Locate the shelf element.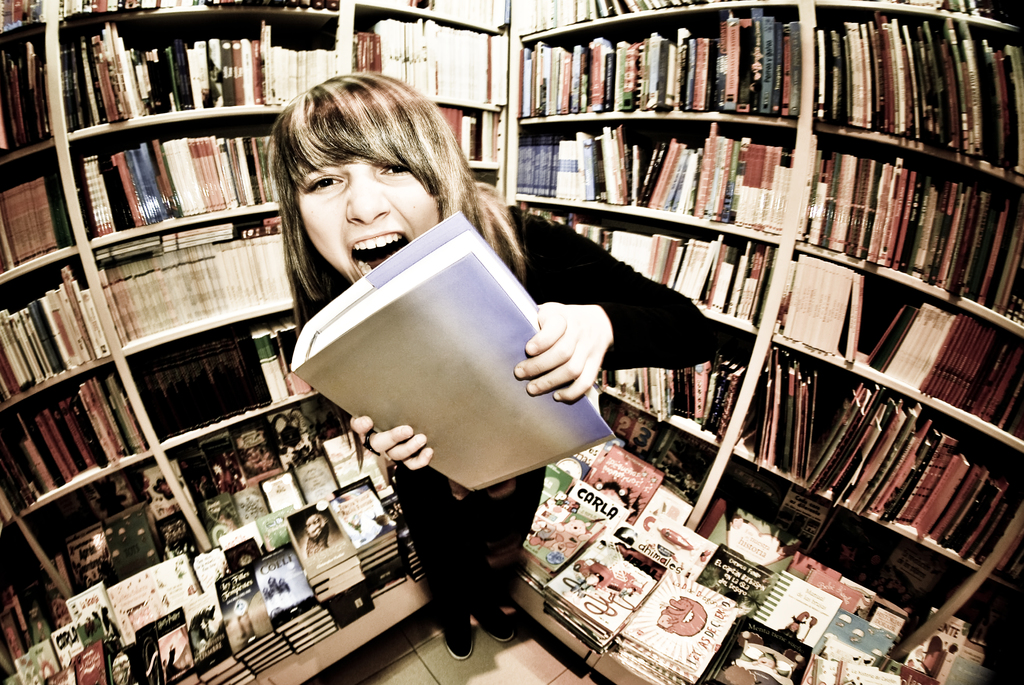
Element bbox: region(348, 0, 503, 114).
